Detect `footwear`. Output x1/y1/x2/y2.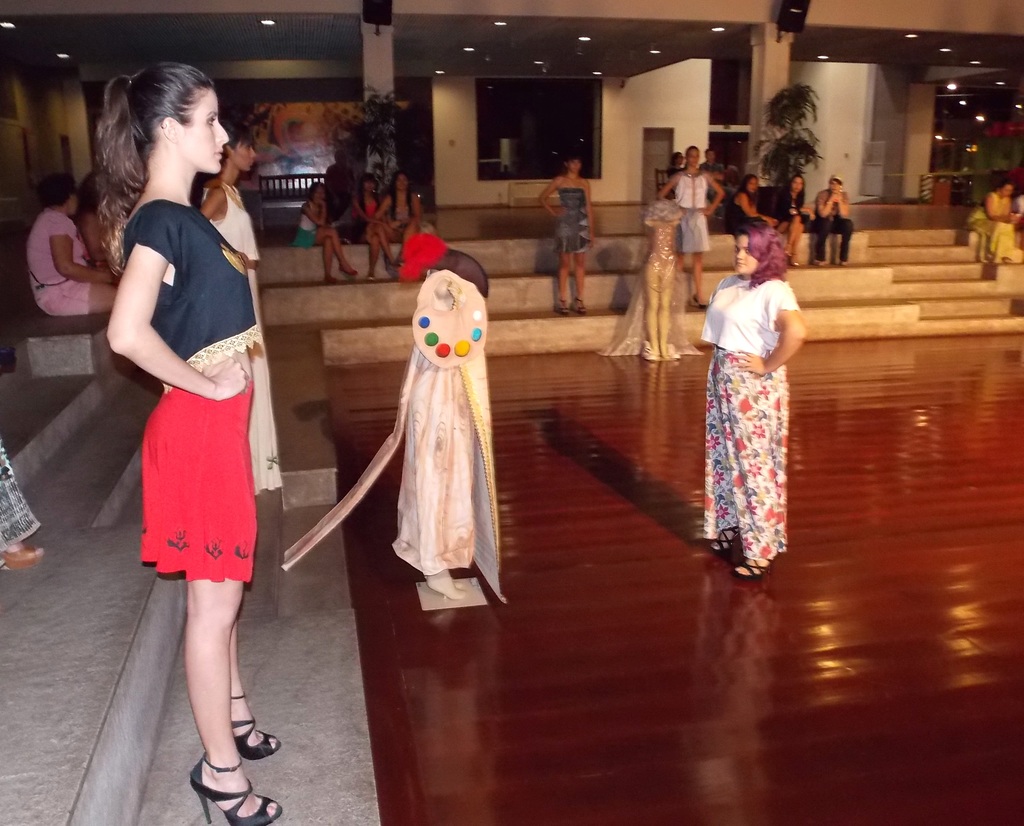
0/540/46/564.
